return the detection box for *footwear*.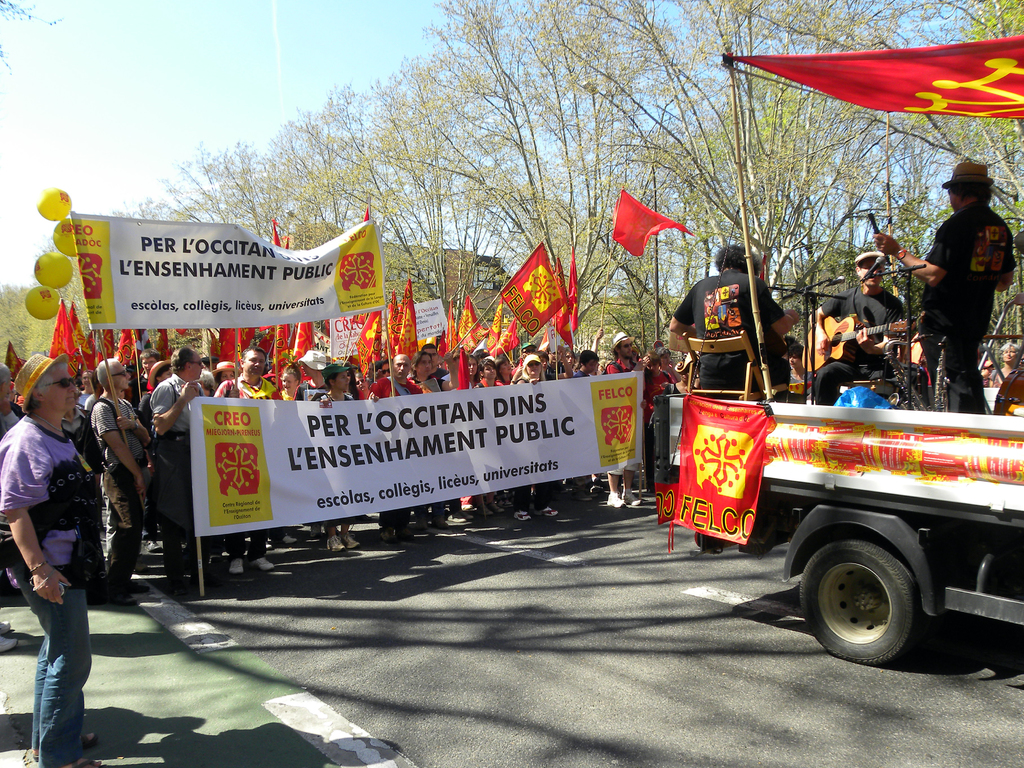
Rect(320, 534, 347, 549).
